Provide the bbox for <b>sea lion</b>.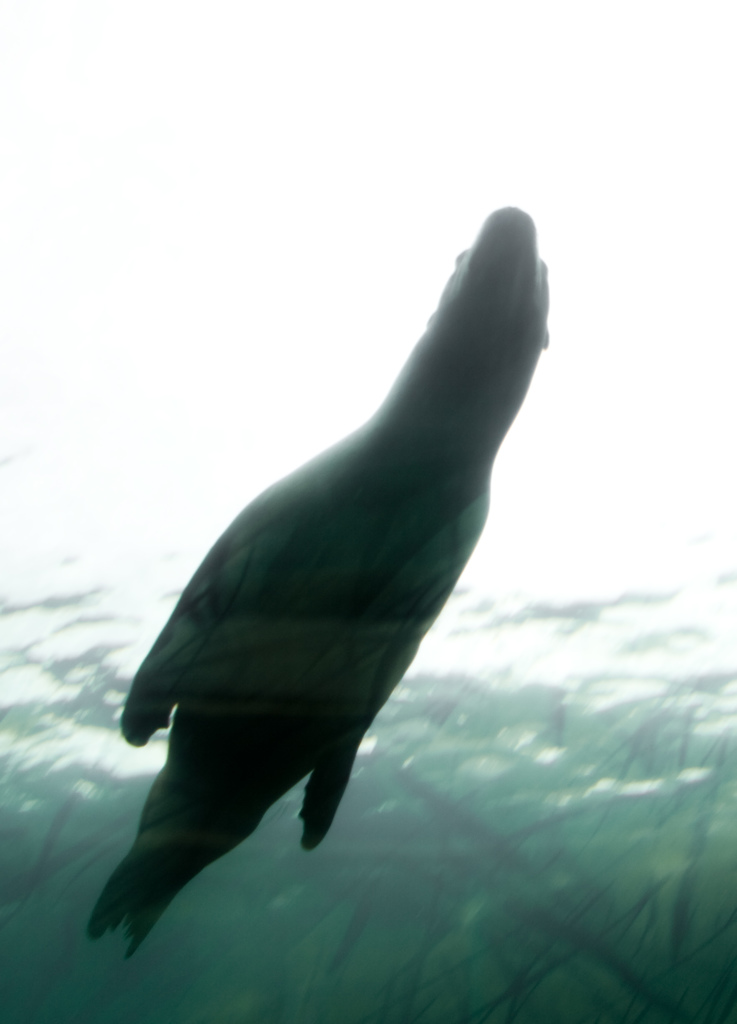
[x1=88, y1=199, x2=556, y2=948].
